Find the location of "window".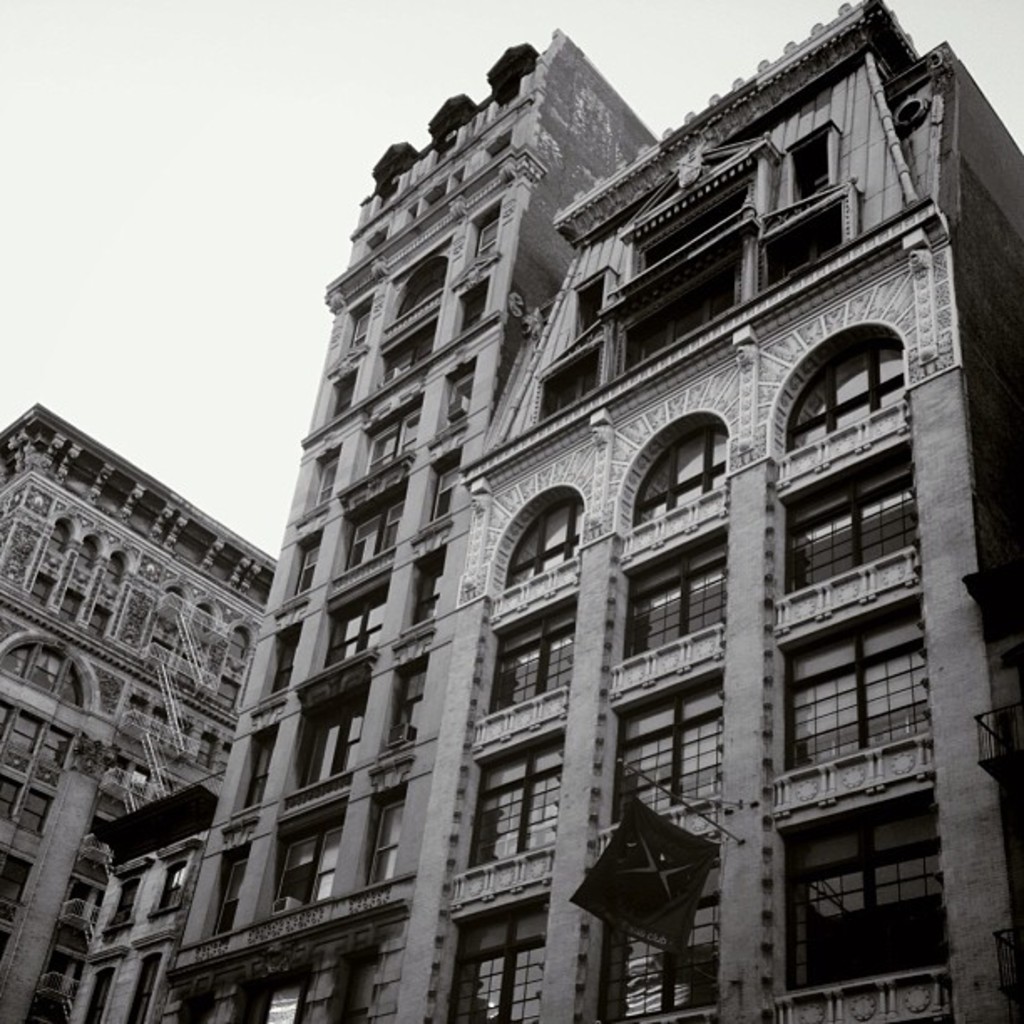
Location: 154 860 189 915.
